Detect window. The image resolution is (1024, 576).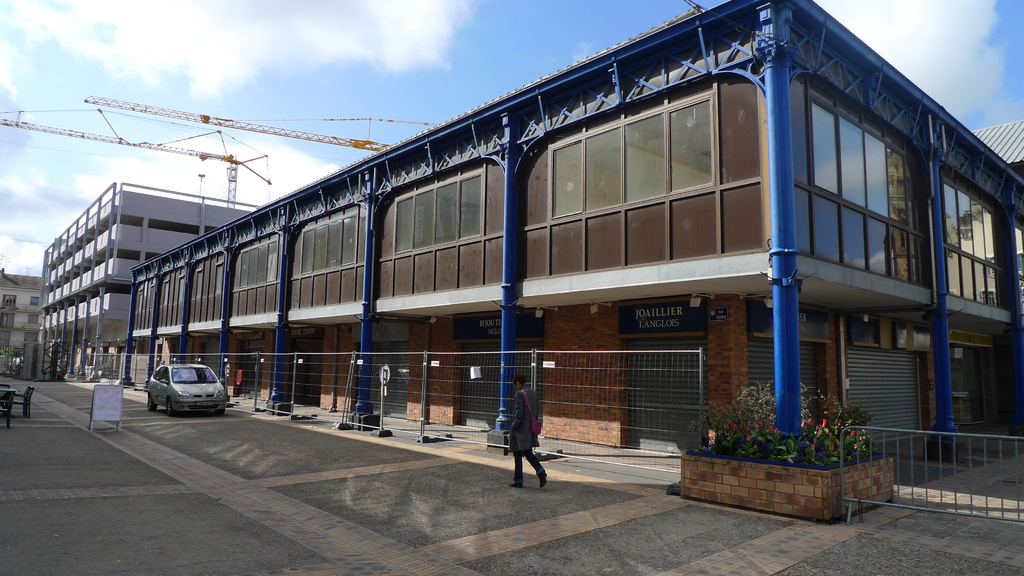
Rect(794, 77, 931, 286).
